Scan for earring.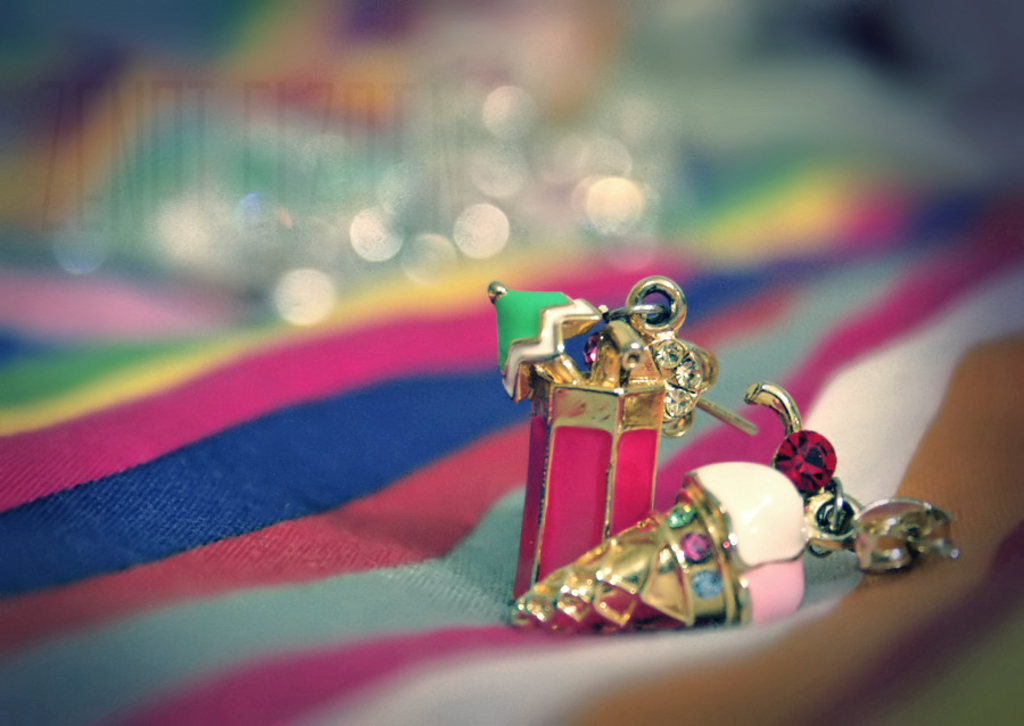
Scan result: {"x1": 494, "y1": 381, "x2": 963, "y2": 633}.
